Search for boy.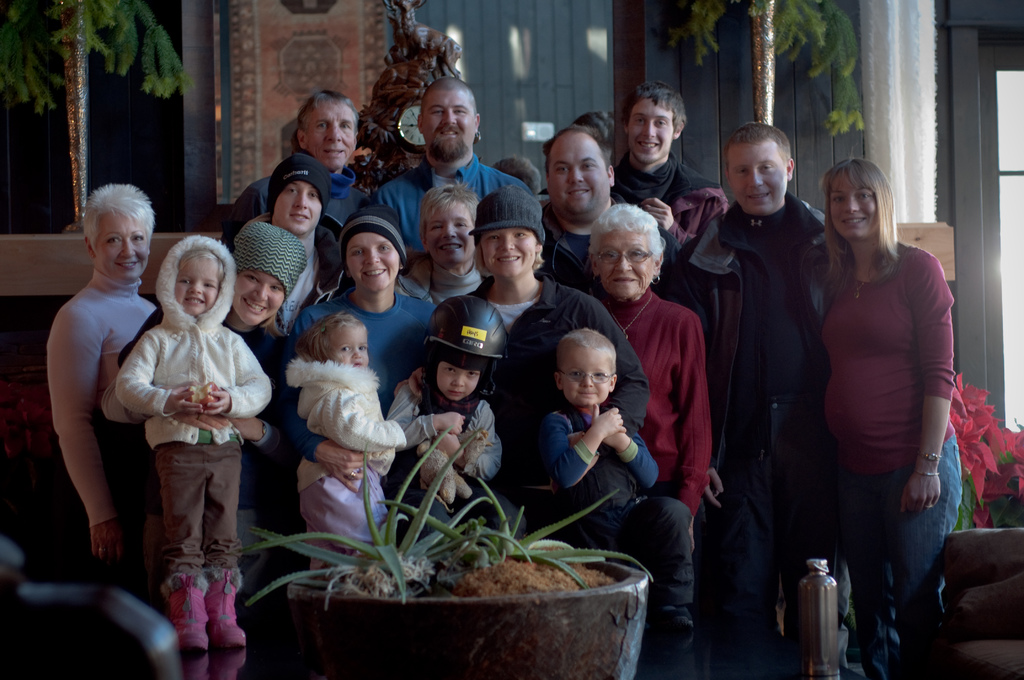
Found at box=[519, 330, 669, 663].
